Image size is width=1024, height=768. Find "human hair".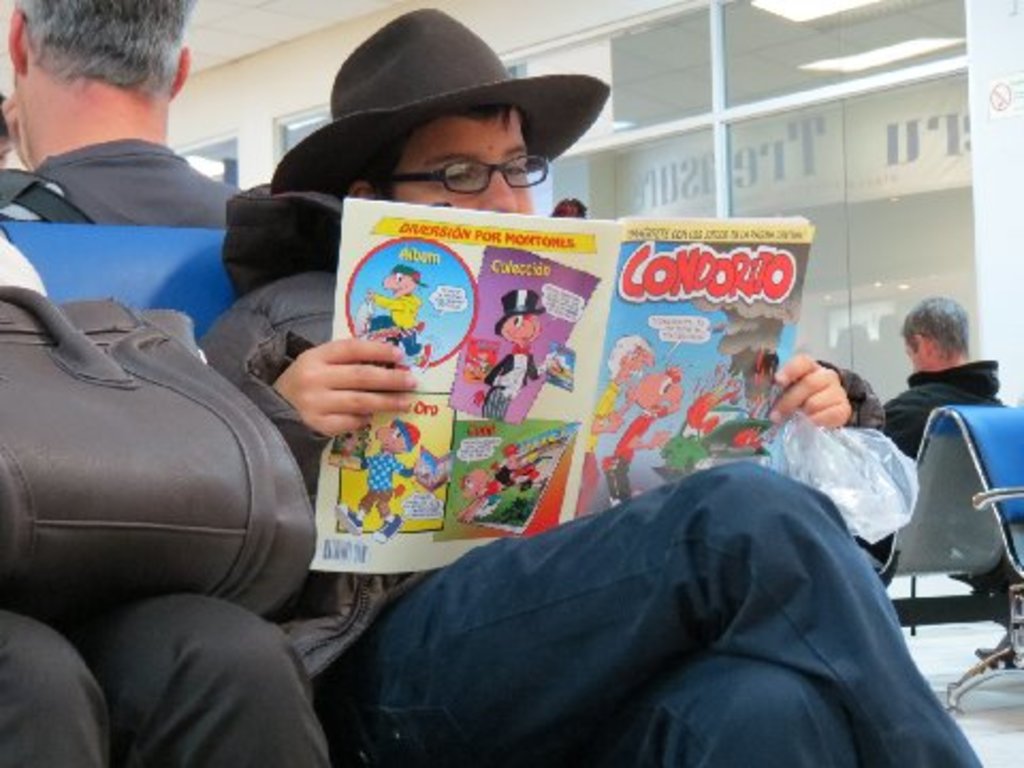
<box>335,98,525,196</box>.
